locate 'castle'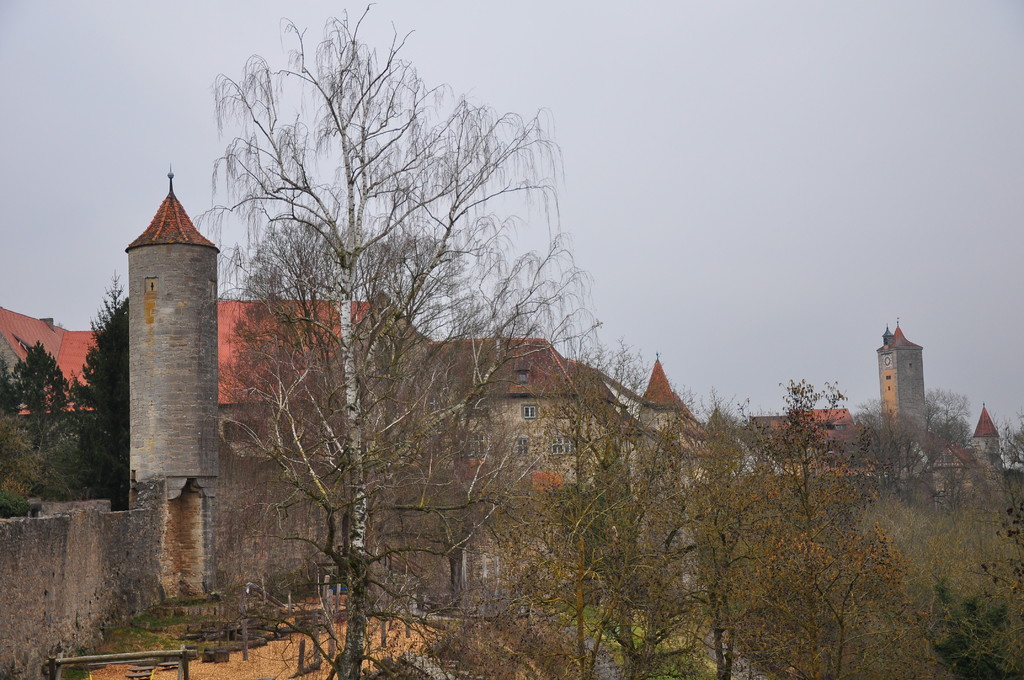
764/318/1023/541
